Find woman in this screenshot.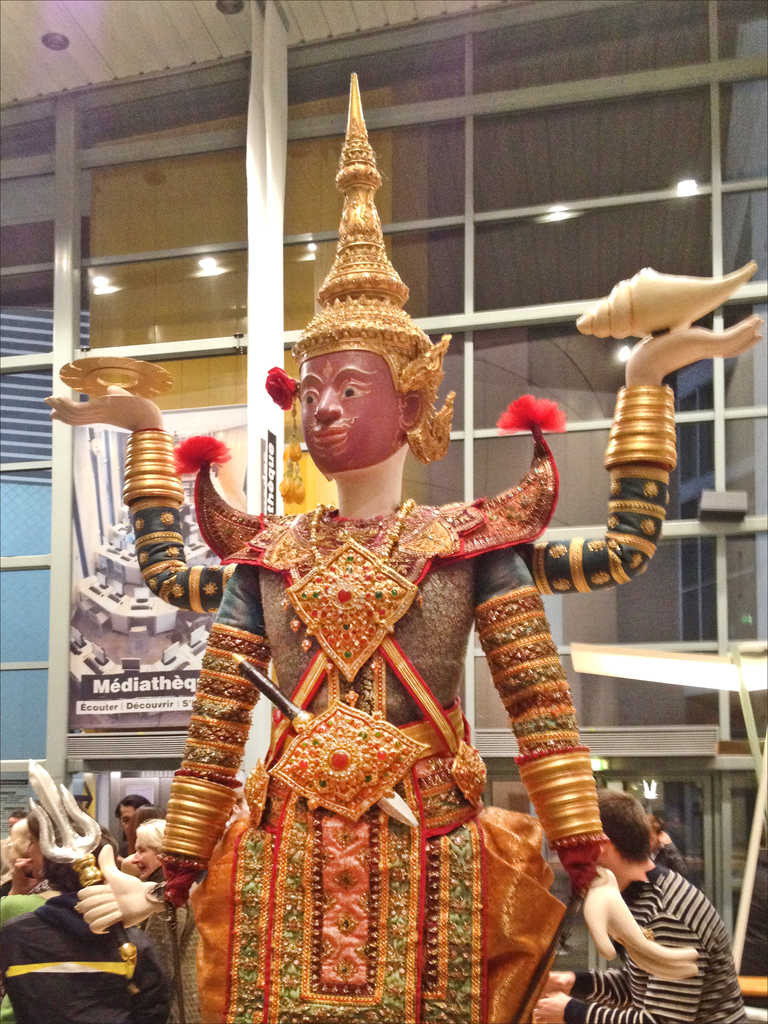
The bounding box for woman is 122:818:170:942.
